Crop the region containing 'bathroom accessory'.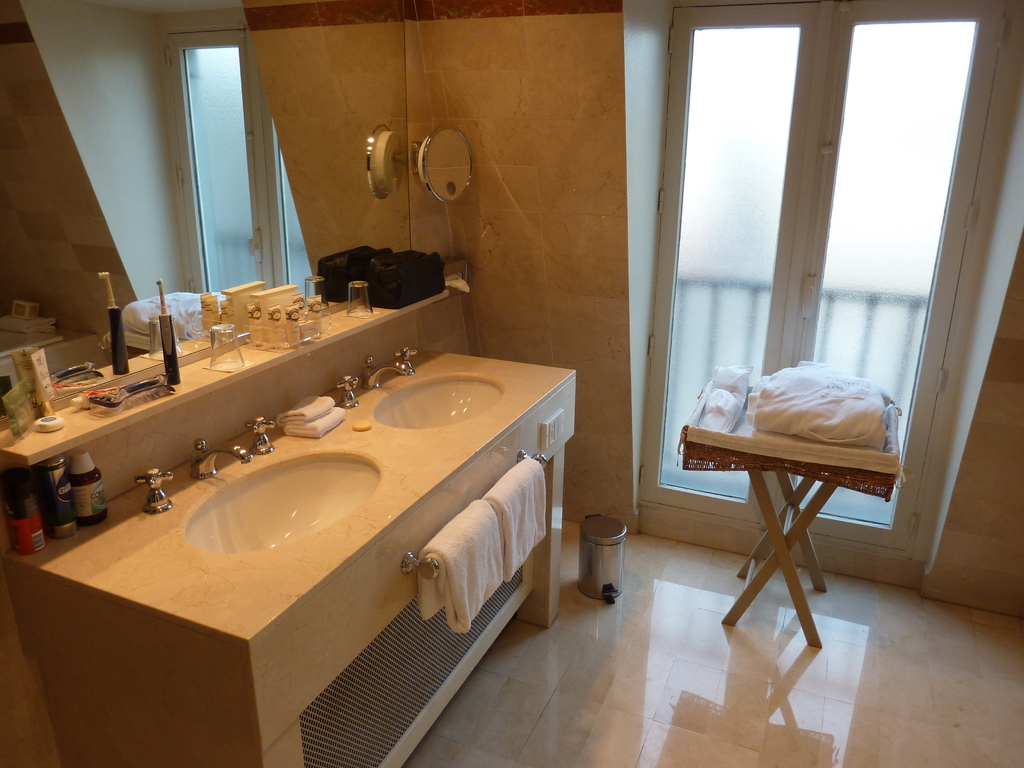
Crop region: <region>335, 376, 360, 410</region>.
